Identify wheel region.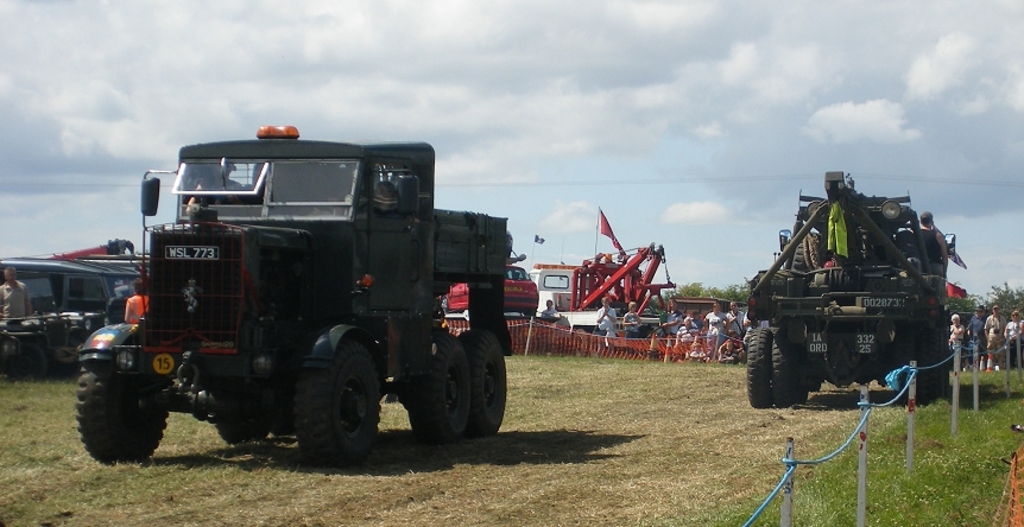
Region: select_region(463, 329, 504, 444).
